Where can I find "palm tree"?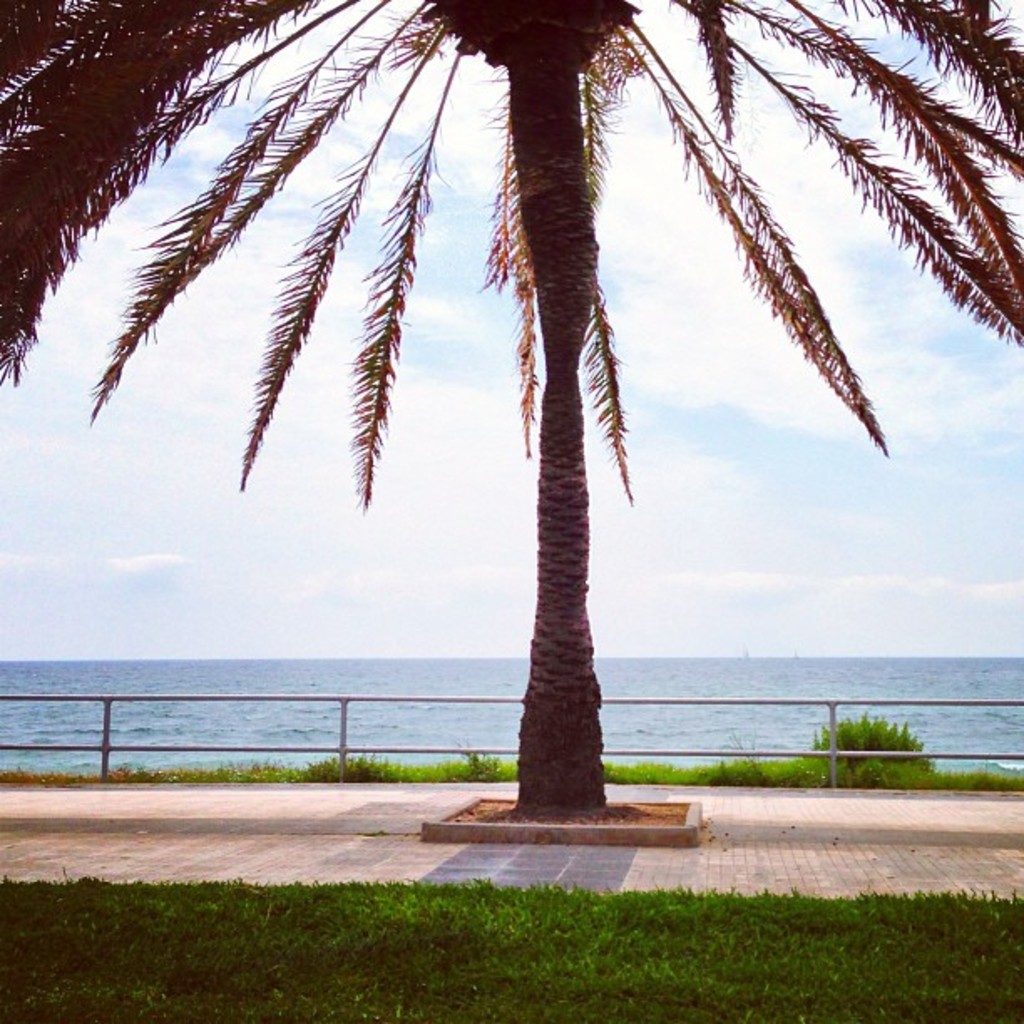
You can find it at crop(69, 7, 914, 857).
